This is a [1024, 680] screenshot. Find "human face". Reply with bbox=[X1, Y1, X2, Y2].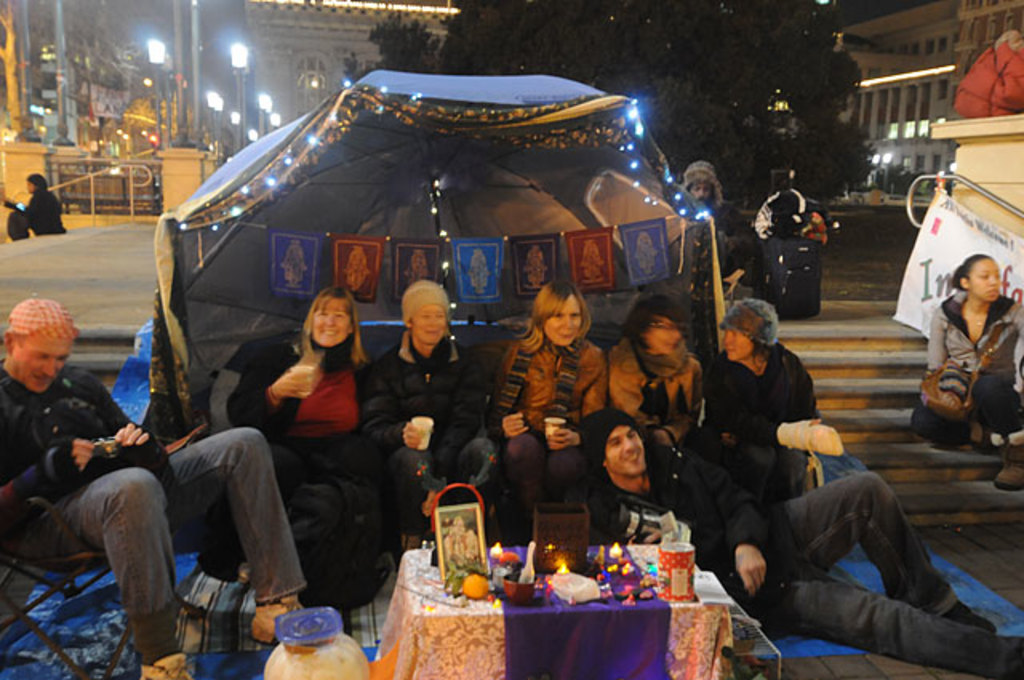
bbox=[410, 301, 450, 346].
